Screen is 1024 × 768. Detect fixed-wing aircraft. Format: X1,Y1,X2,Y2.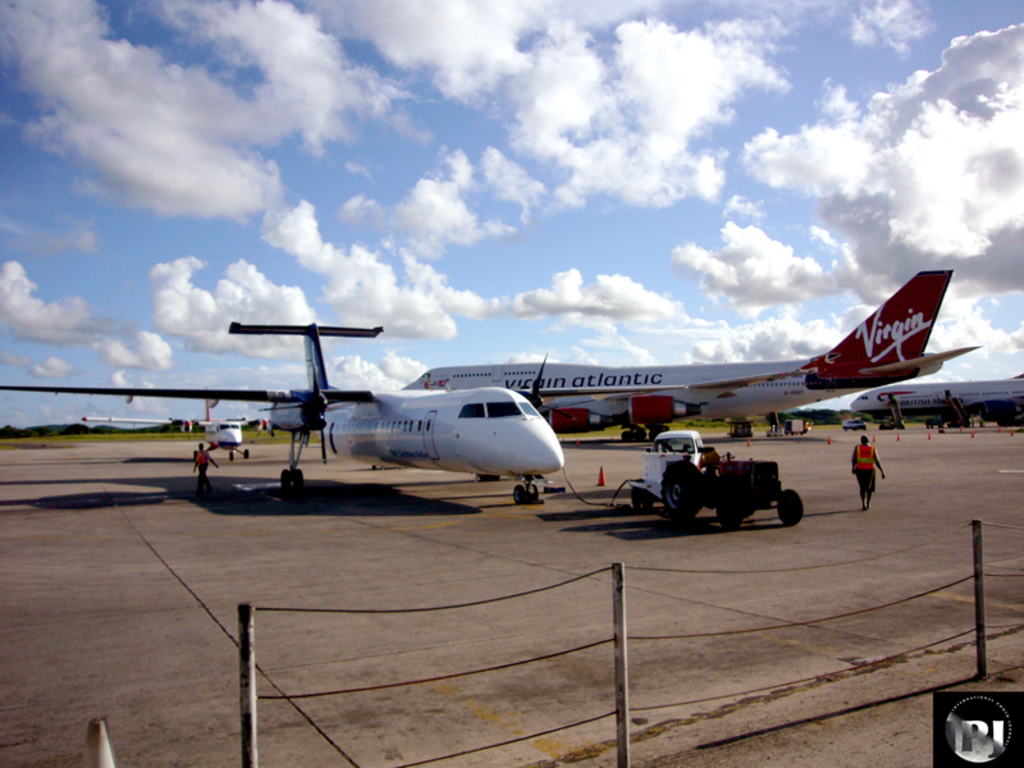
0,317,572,490.
